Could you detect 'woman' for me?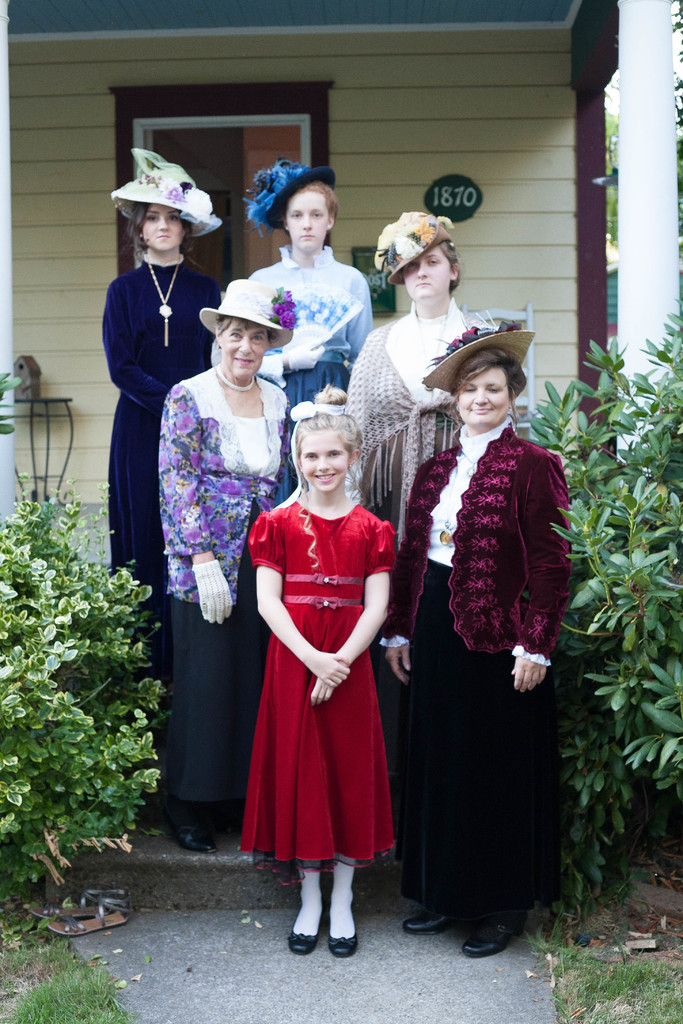
Detection result: {"x1": 239, "y1": 162, "x2": 391, "y2": 508}.
